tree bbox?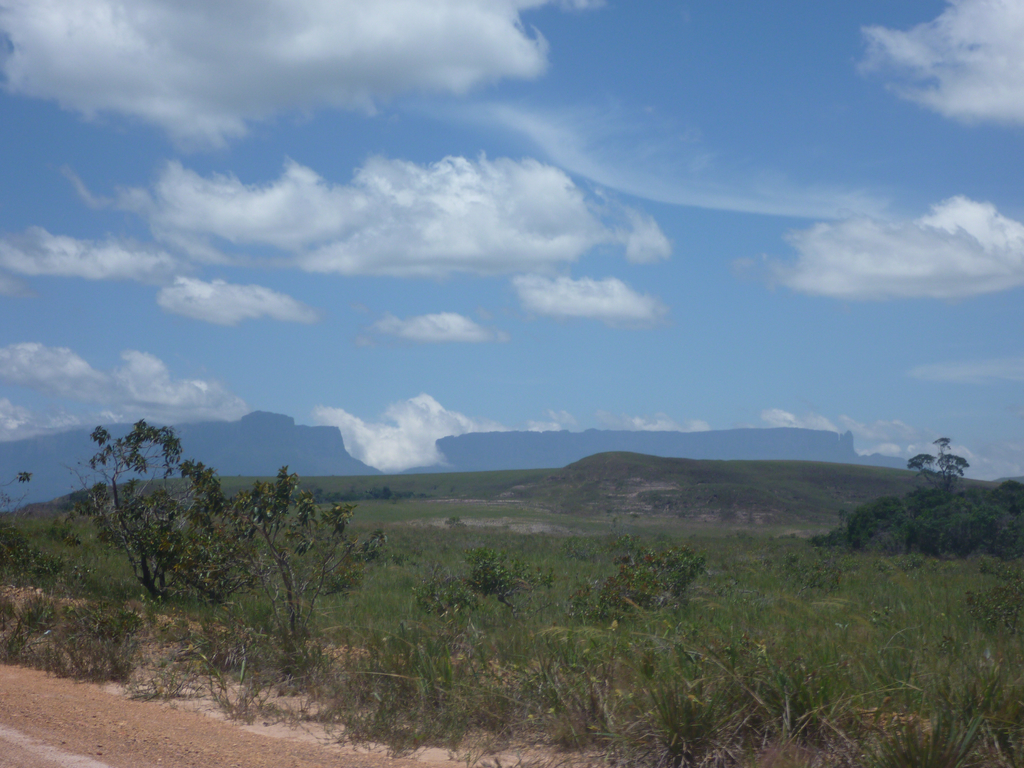
select_region(417, 580, 489, 653)
